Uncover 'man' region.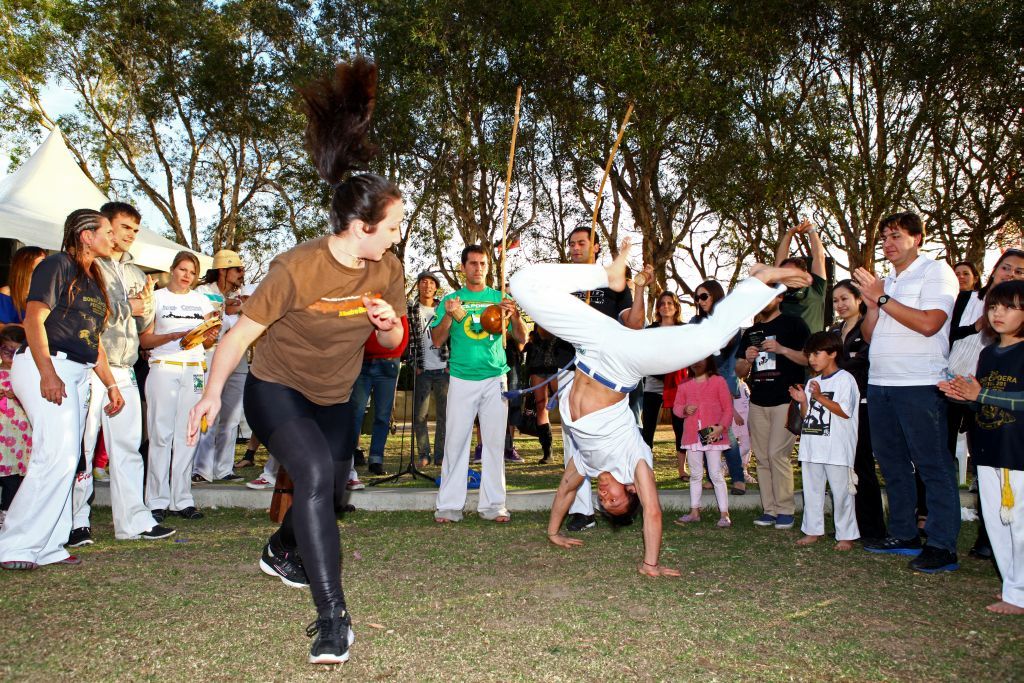
Uncovered: 505,230,807,585.
